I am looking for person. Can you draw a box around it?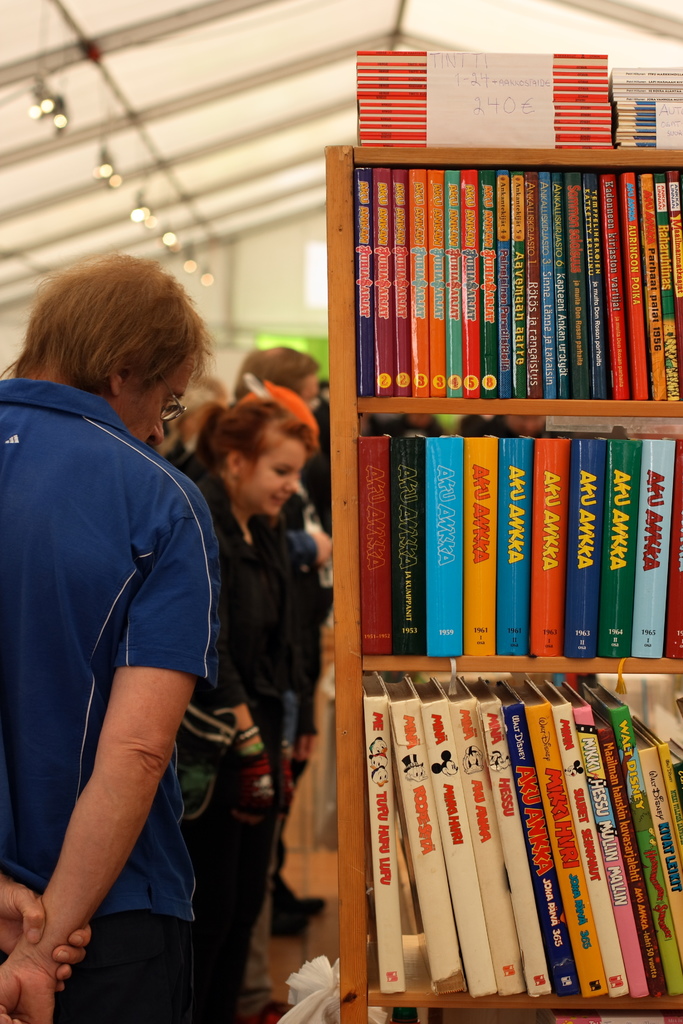
Sure, the bounding box is detection(231, 338, 329, 952).
